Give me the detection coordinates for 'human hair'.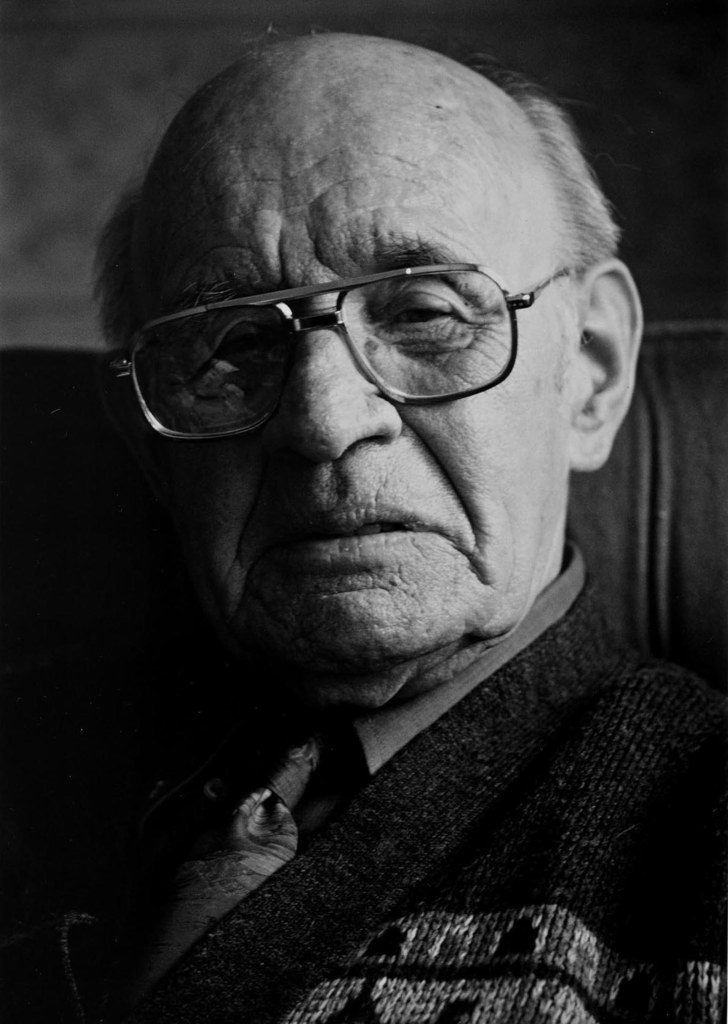
{"x1": 92, "y1": 27, "x2": 605, "y2": 374}.
